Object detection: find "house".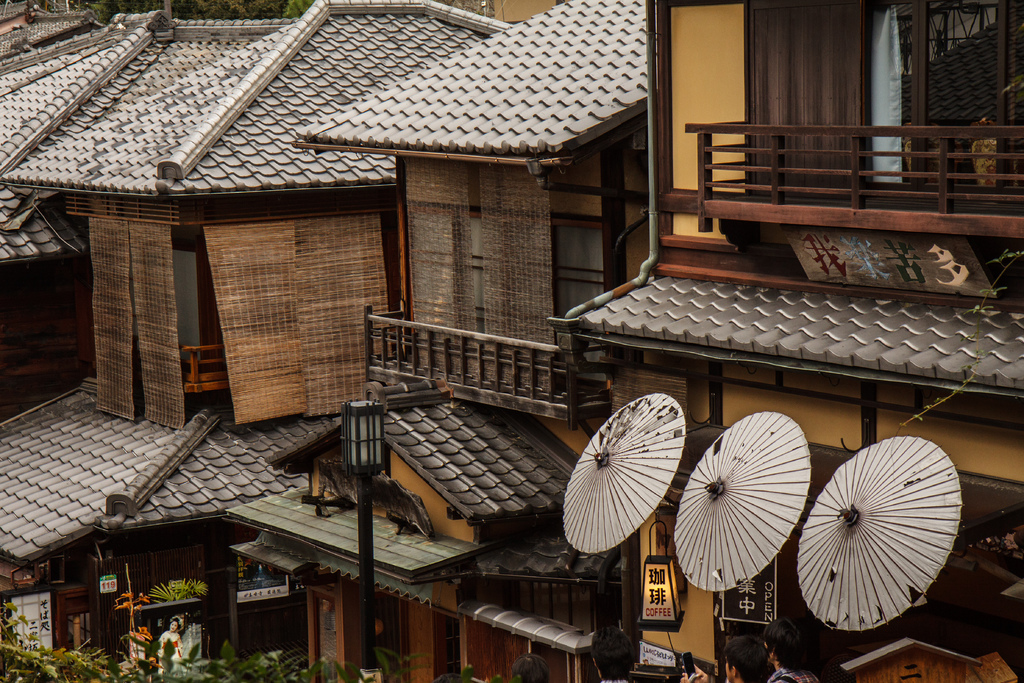
[x1=69, y1=0, x2=233, y2=427].
